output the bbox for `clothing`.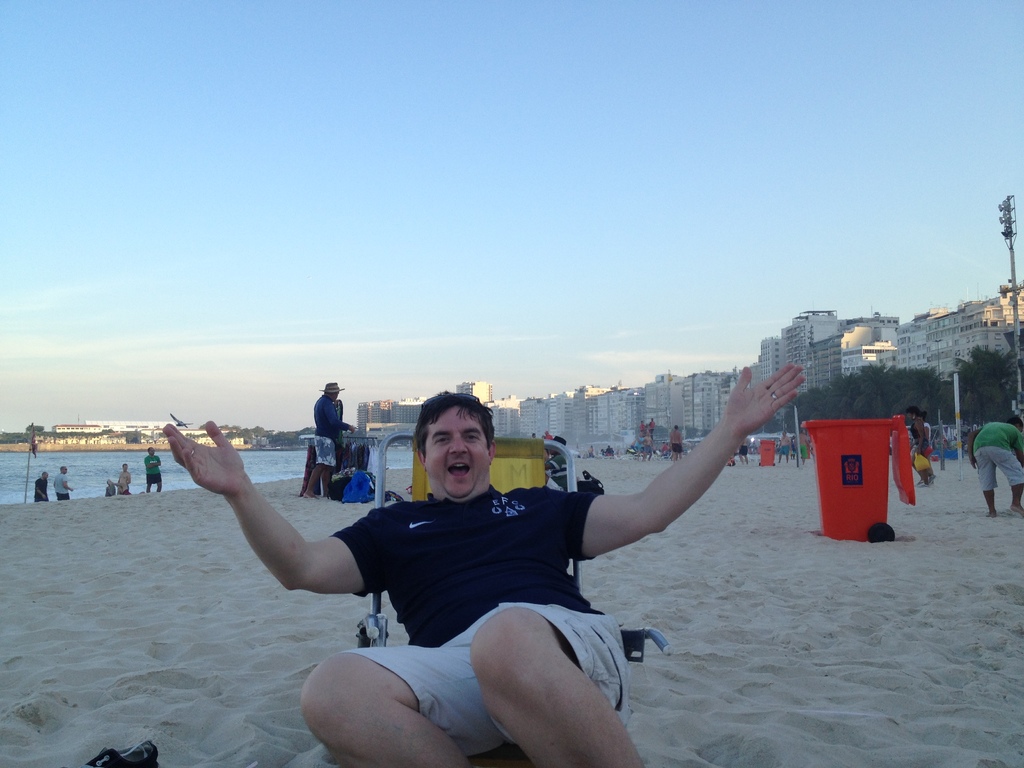
rect(780, 446, 793, 461).
